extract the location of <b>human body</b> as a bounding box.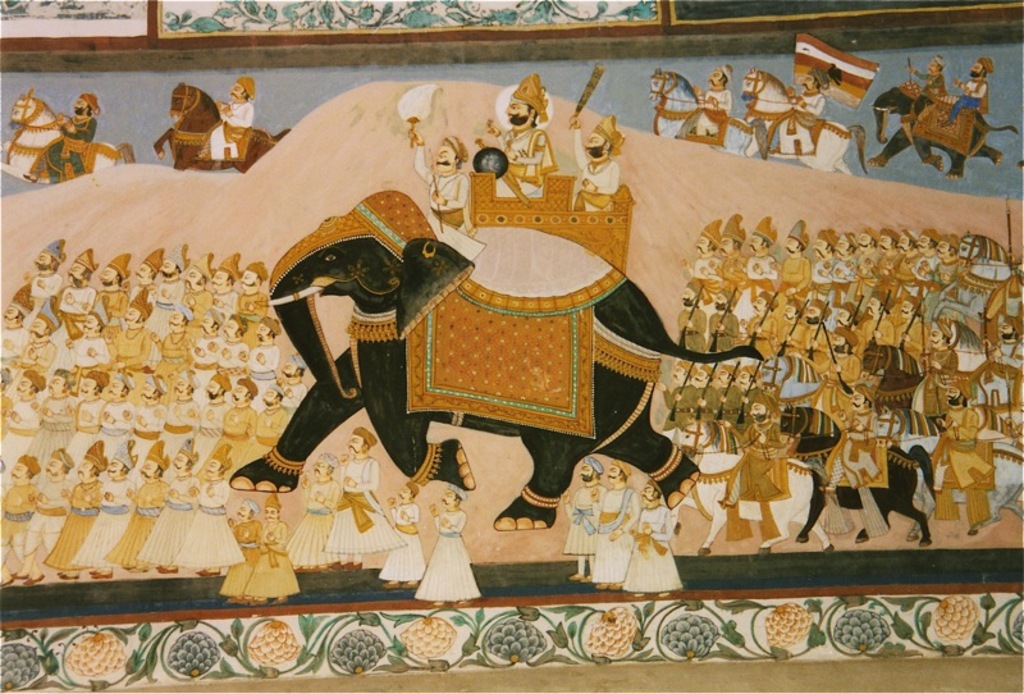
<box>131,241,155,287</box>.
